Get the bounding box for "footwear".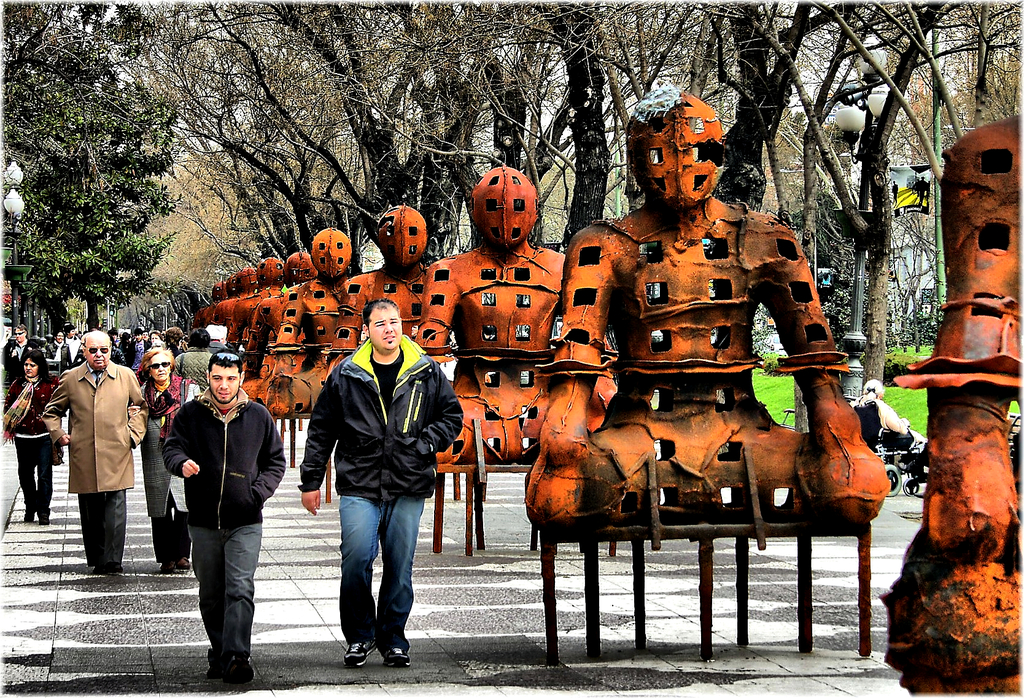
locate(154, 560, 178, 573).
